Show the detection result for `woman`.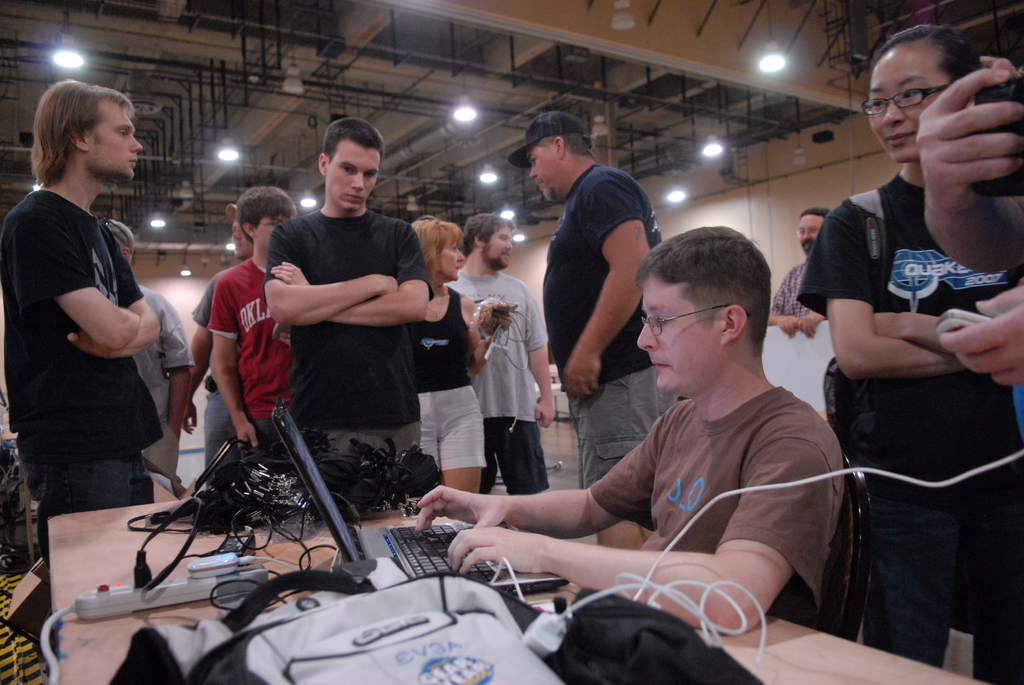
select_region(401, 214, 512, 495).
